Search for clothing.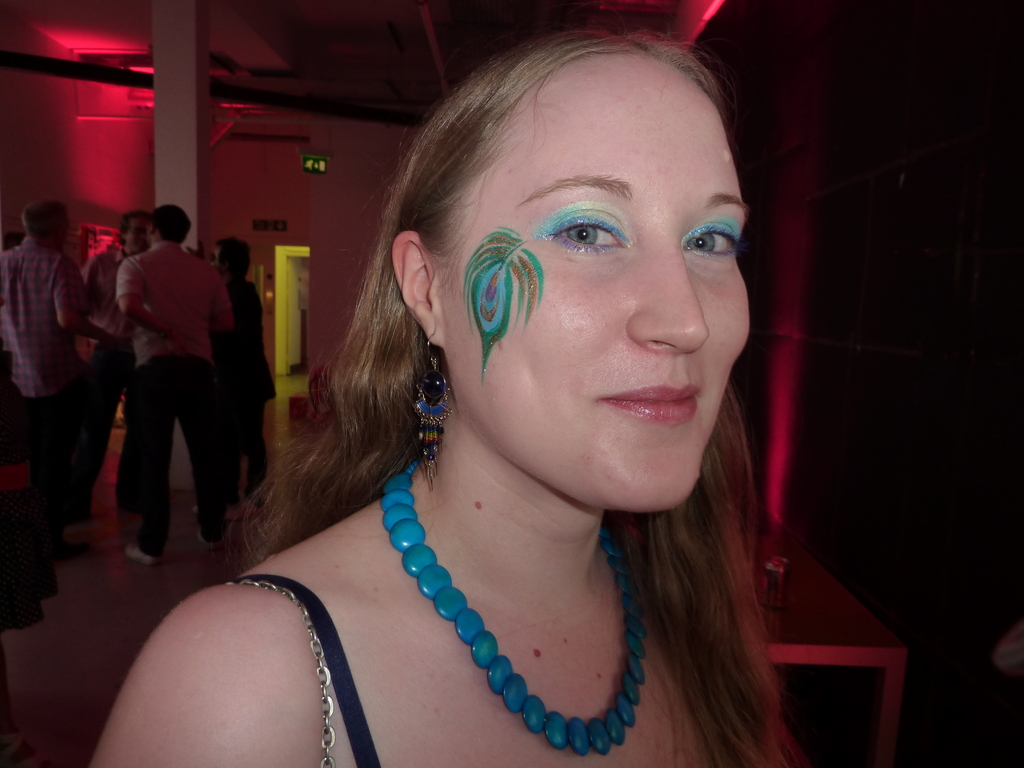
Found at [98, 187, 240, 575].
